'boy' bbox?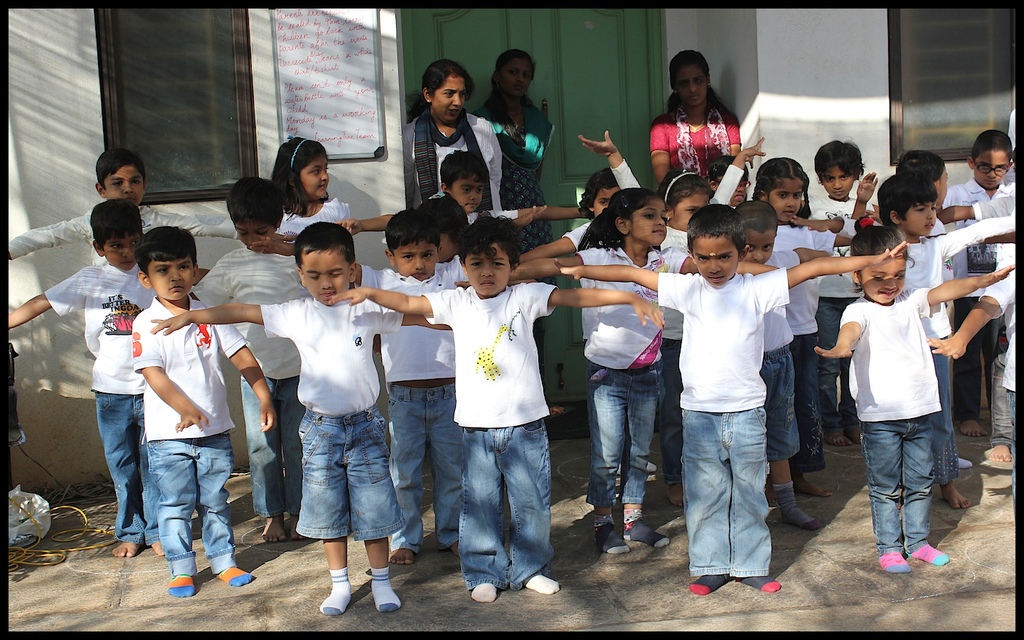
(417, 149, 586, 224)
